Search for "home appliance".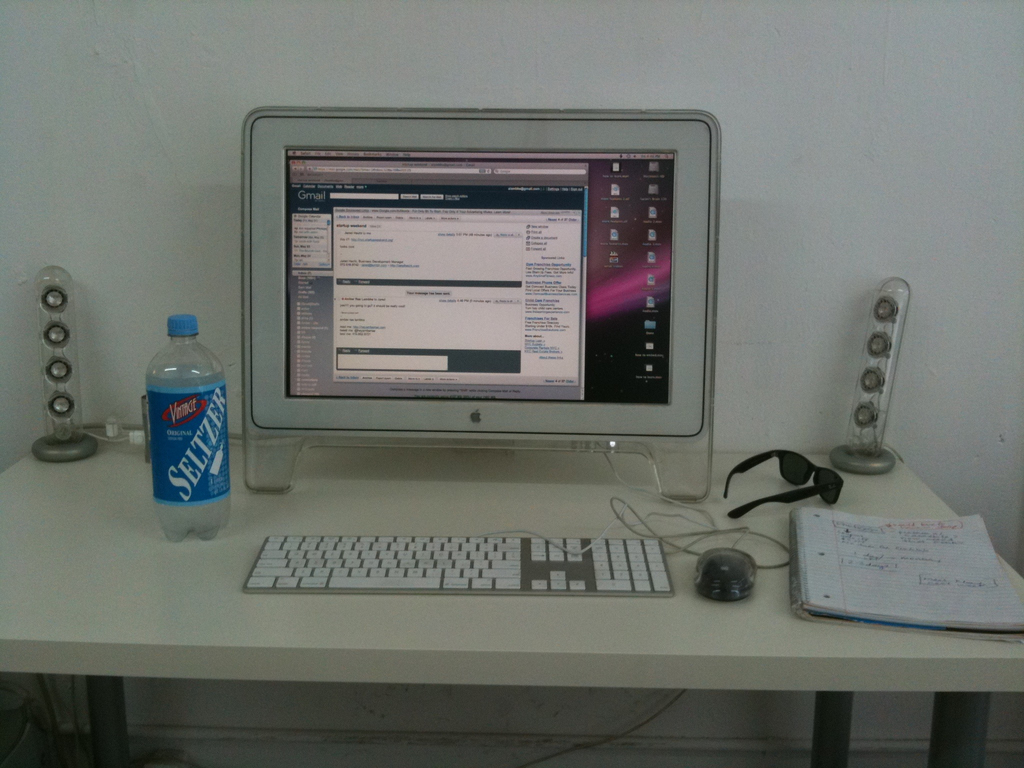
Found at (left=688, top=539, right=760, bottom=604).
